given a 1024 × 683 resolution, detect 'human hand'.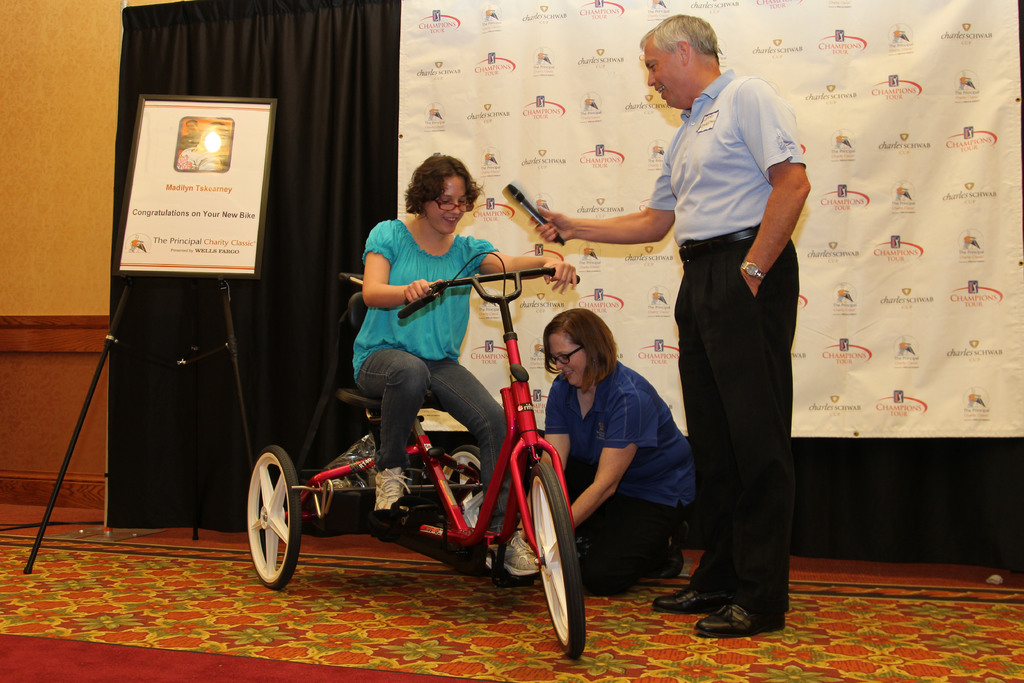
<region>401, 277, 444, 306</region>.
